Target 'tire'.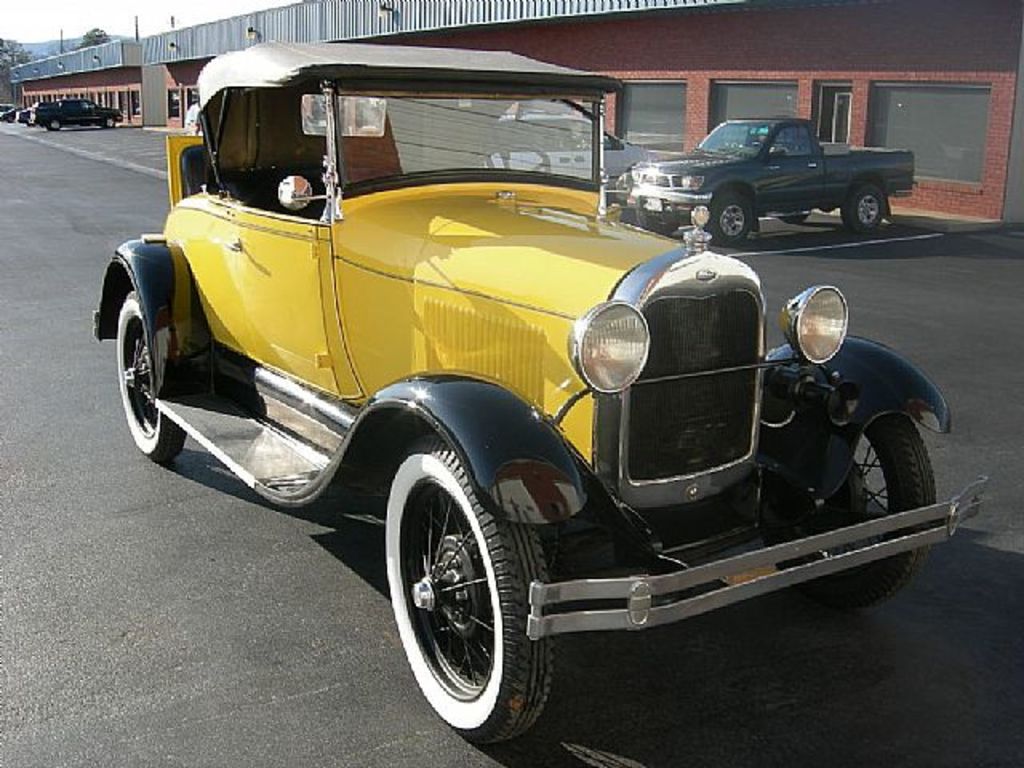
Target region: 702 189 755 245.
